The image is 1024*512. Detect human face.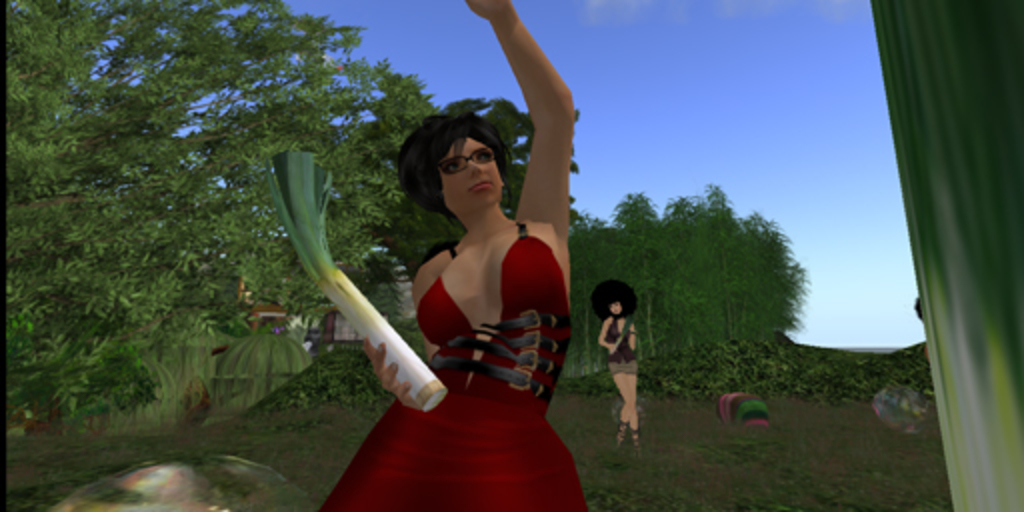
Detection: [604,294,630,322].
